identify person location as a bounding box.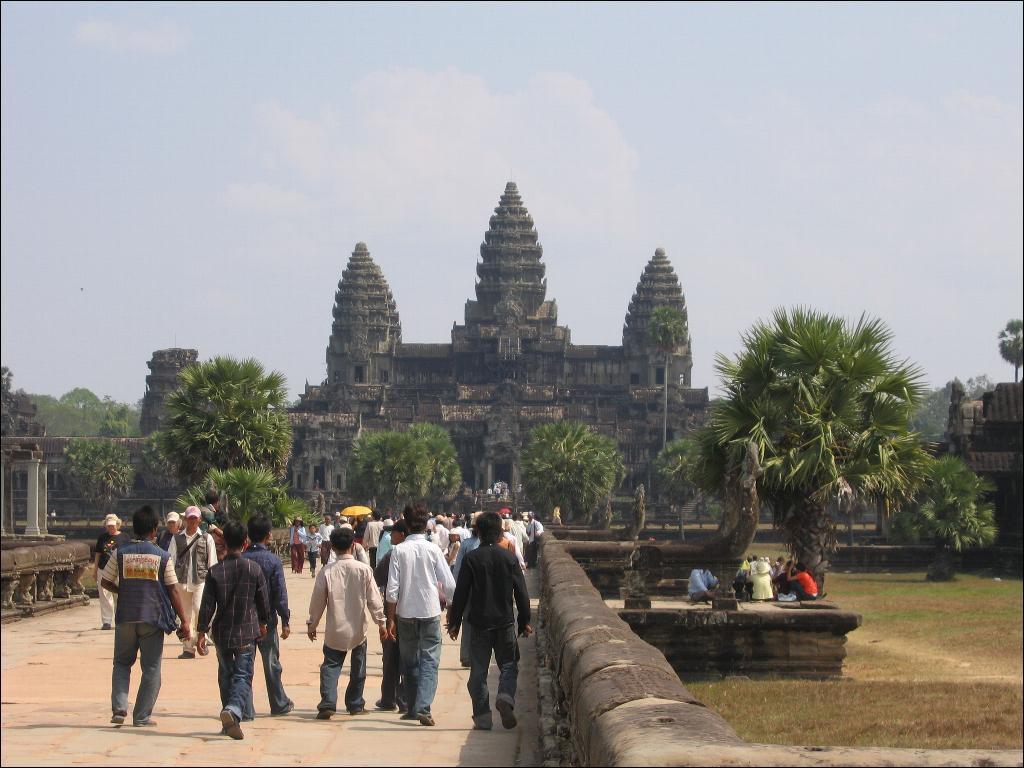
rect(299, 519, 327, 577).
